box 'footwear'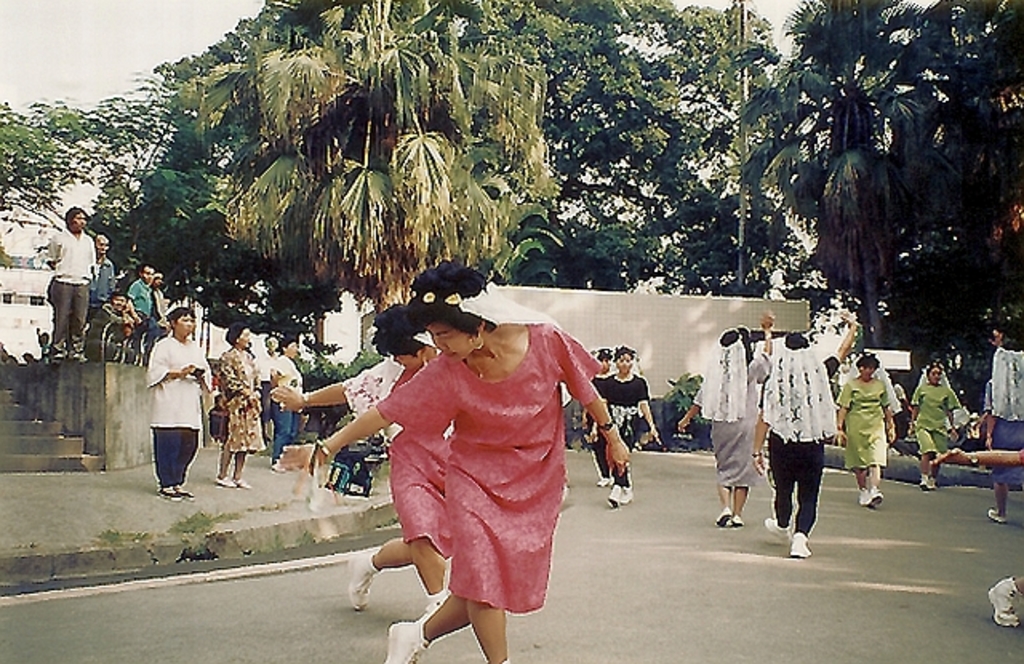
<region>987, 507, 1011, 526</region>
